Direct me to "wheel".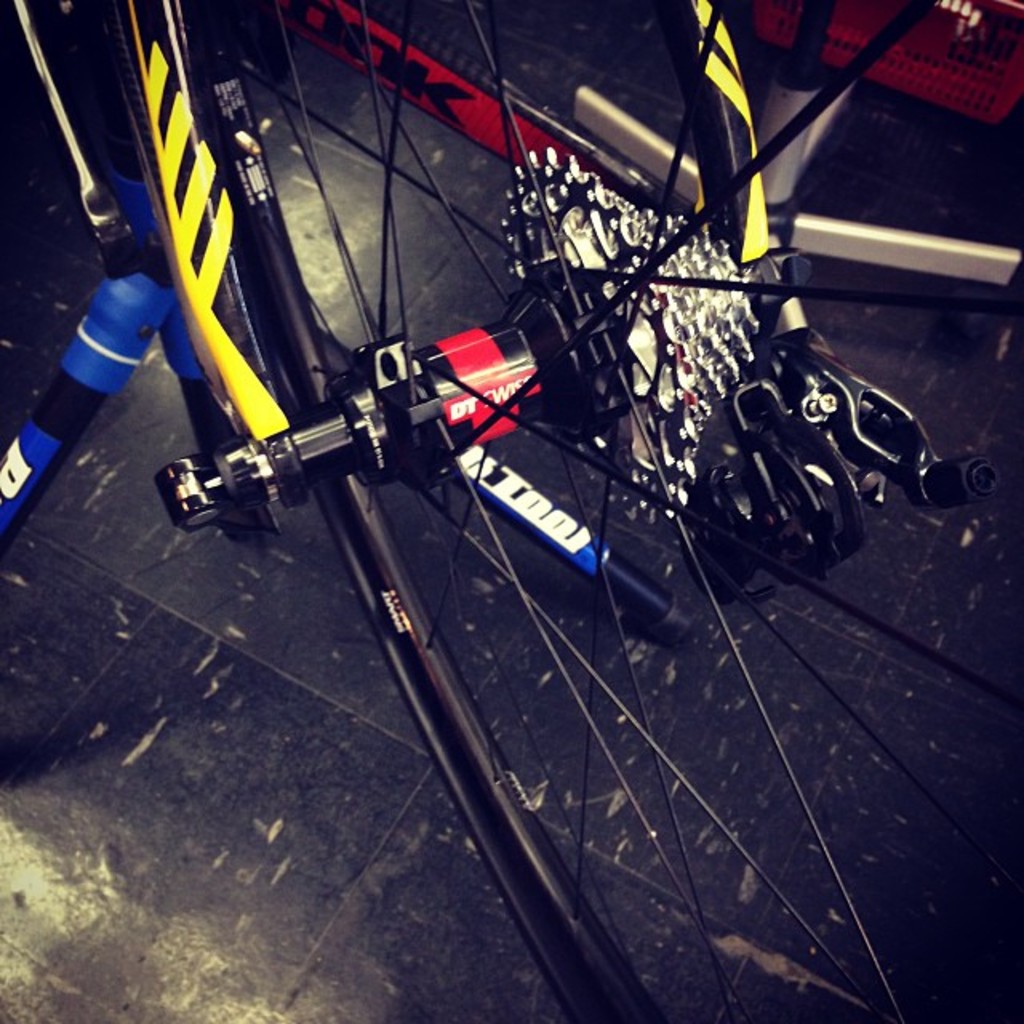
Direction: <region>176, 0, 1022, 1022</region>.
